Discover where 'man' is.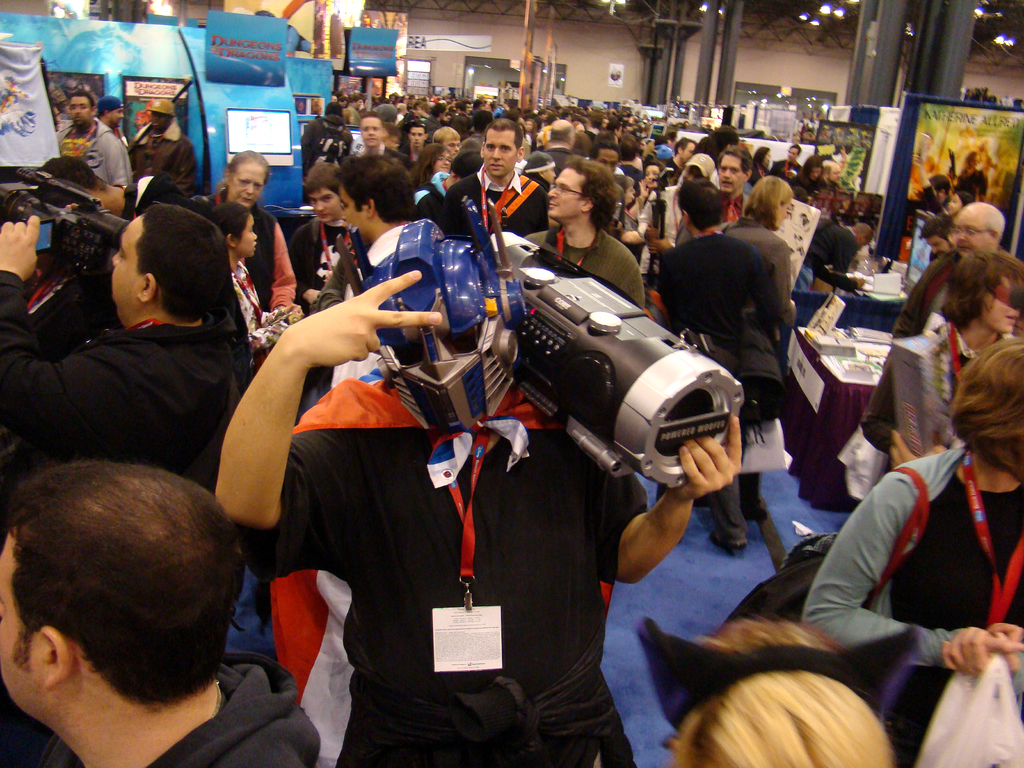
Discovered at bbox=(52, 90, 132, 188).
